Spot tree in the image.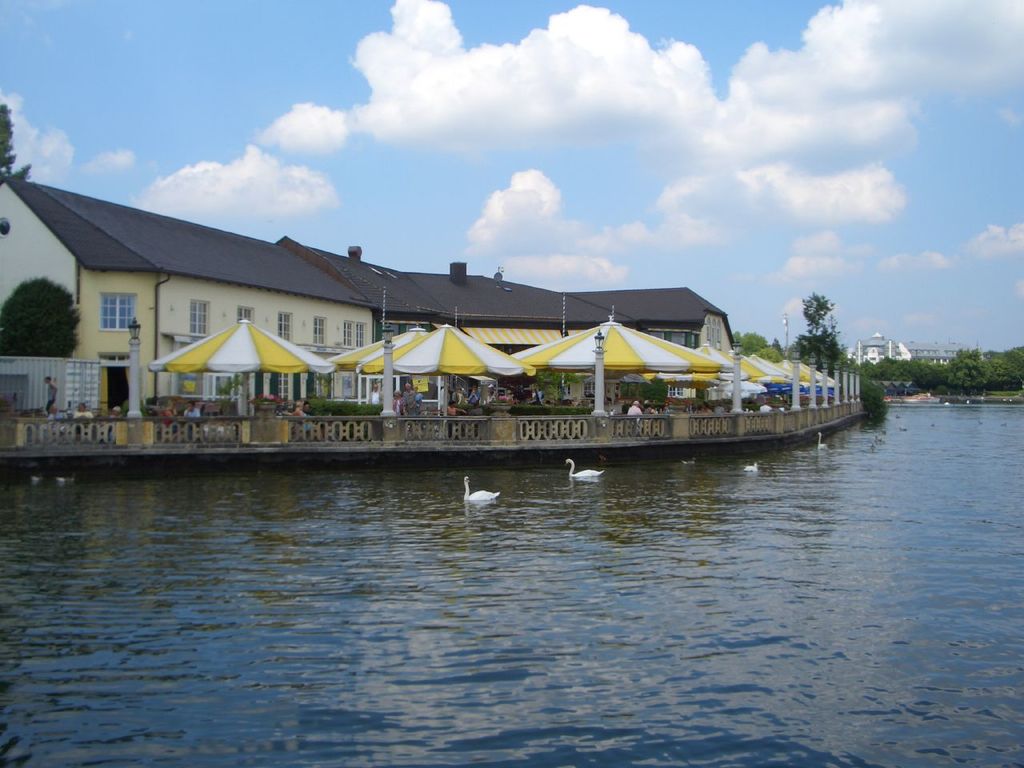
tree found at [7,263,86,358].
